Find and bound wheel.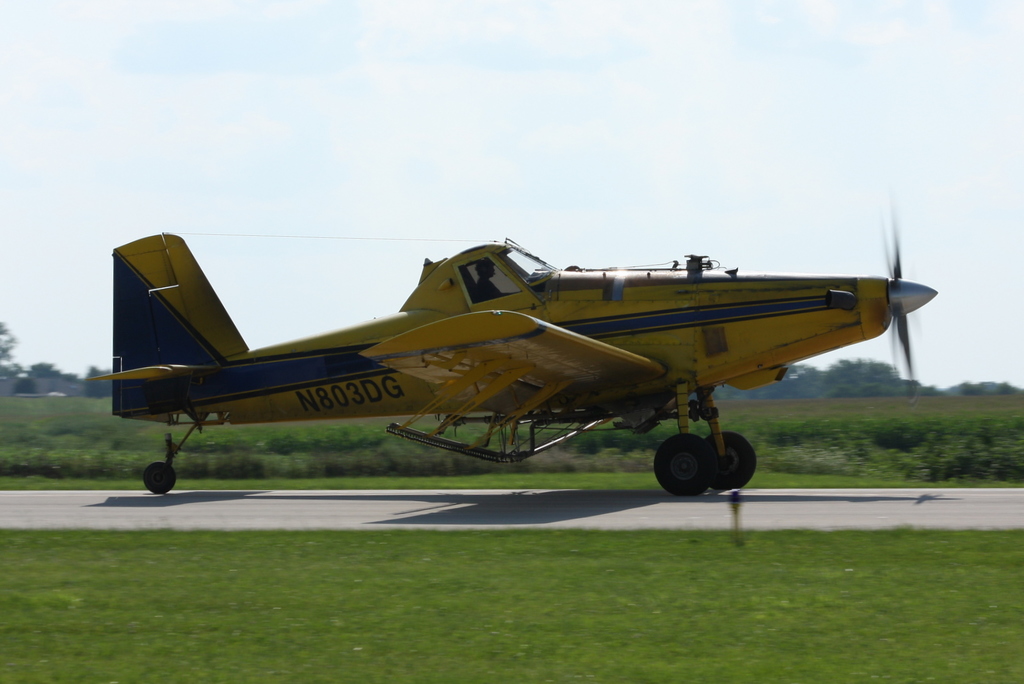
Bound: <box>651,428,731,499</box>.
